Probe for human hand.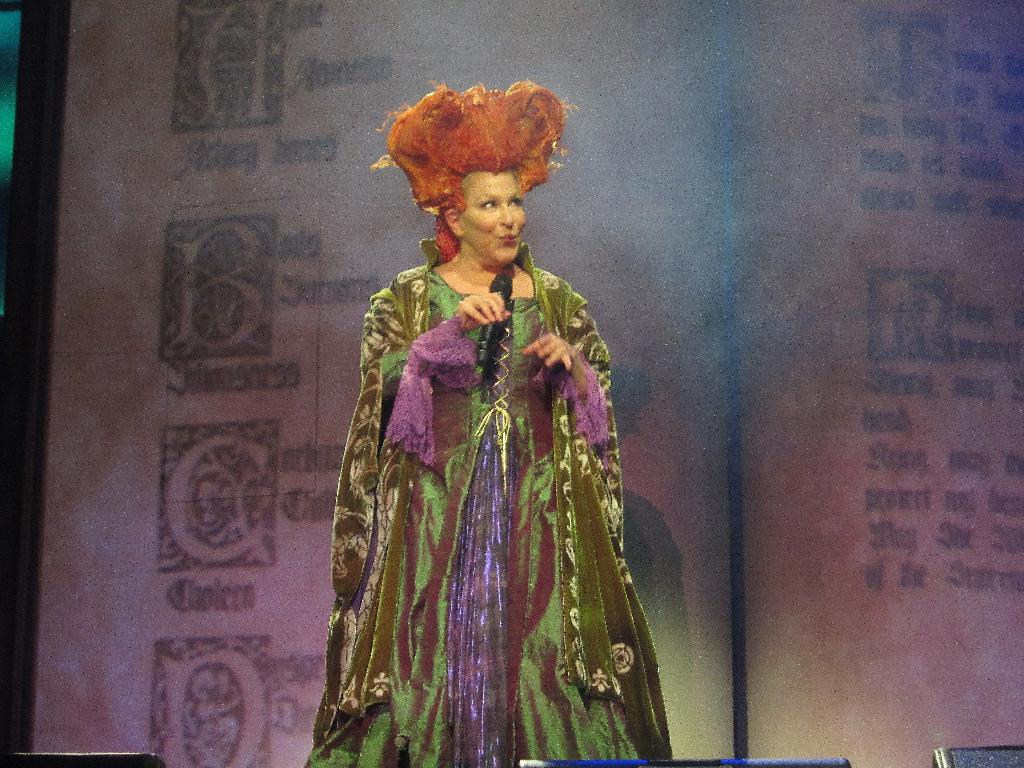
Probe result: 352 277 511 404.
